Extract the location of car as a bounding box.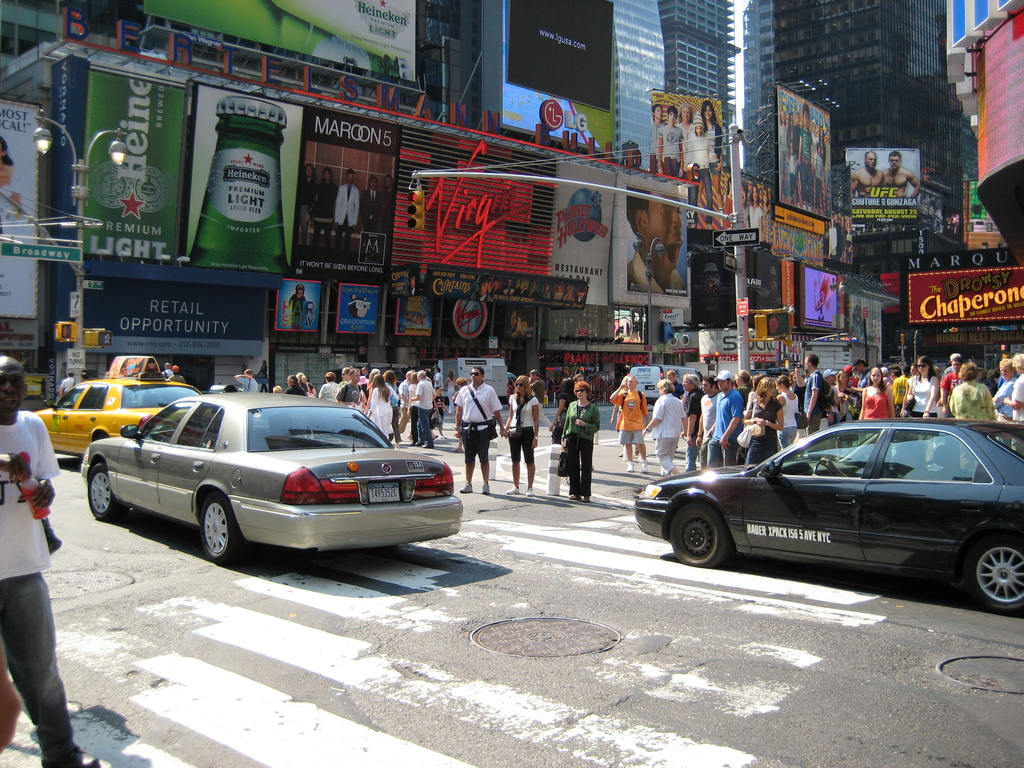
region(769, 368, 790, 378).
